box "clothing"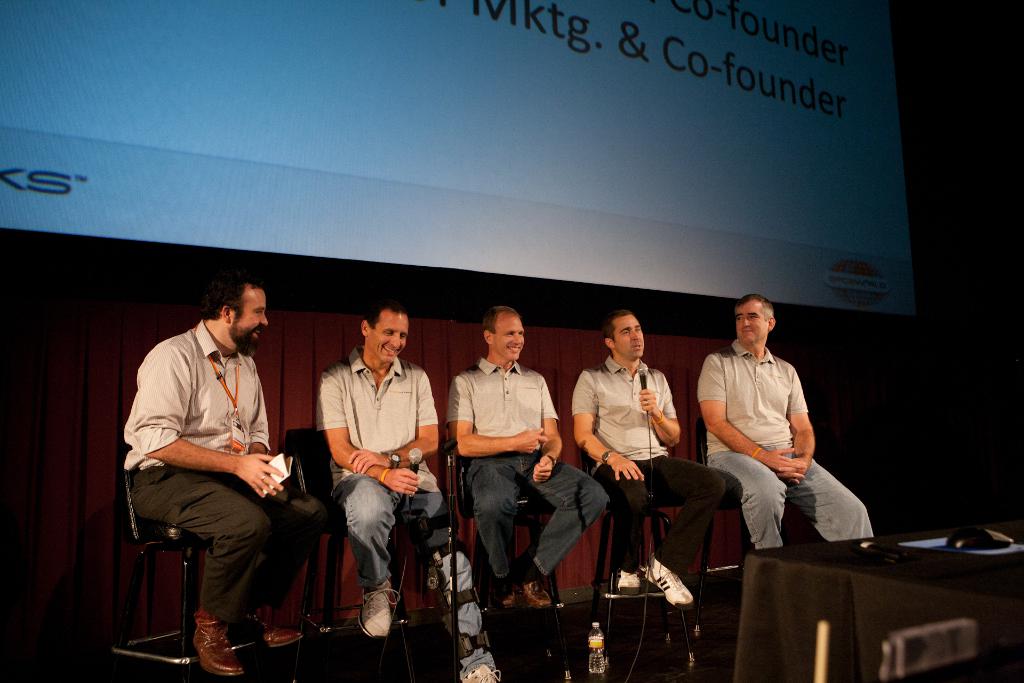
{"x1": 566, "y1": 356, "x2": 728, "y2": 571}
